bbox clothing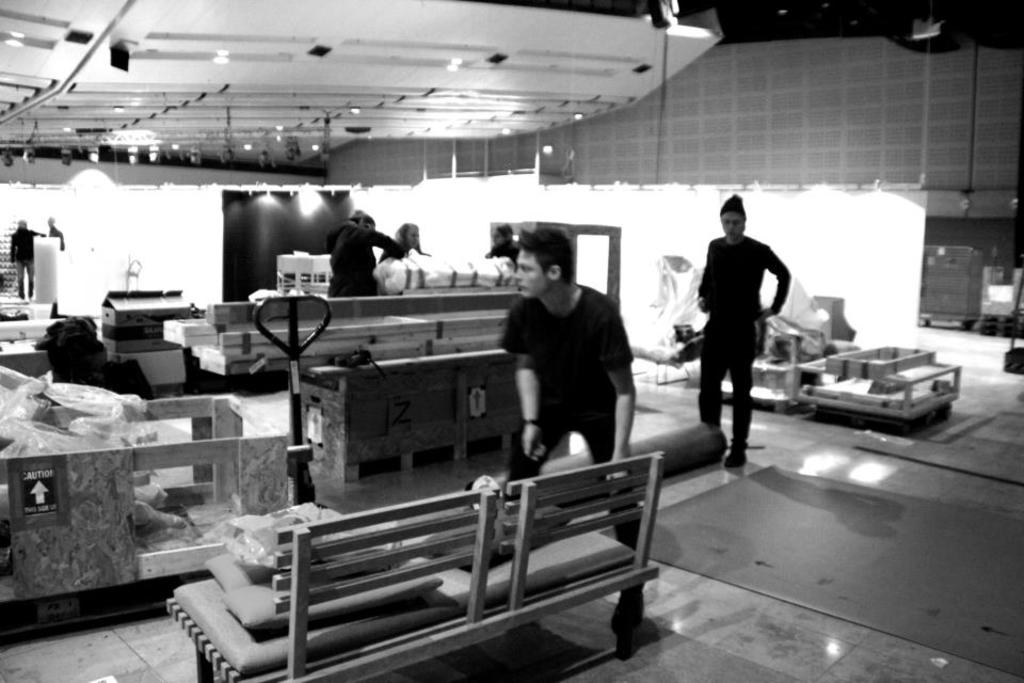
x1=505, y1=284, x2=633, y2=553
